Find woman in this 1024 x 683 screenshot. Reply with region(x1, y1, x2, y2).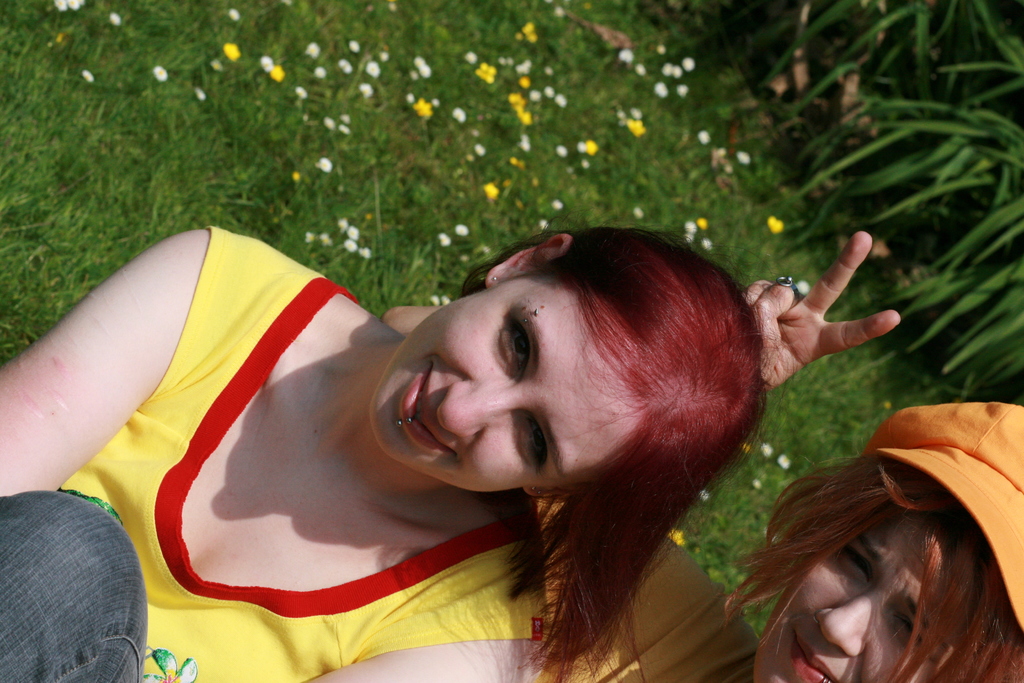
region(0, 226, 778, 682).
